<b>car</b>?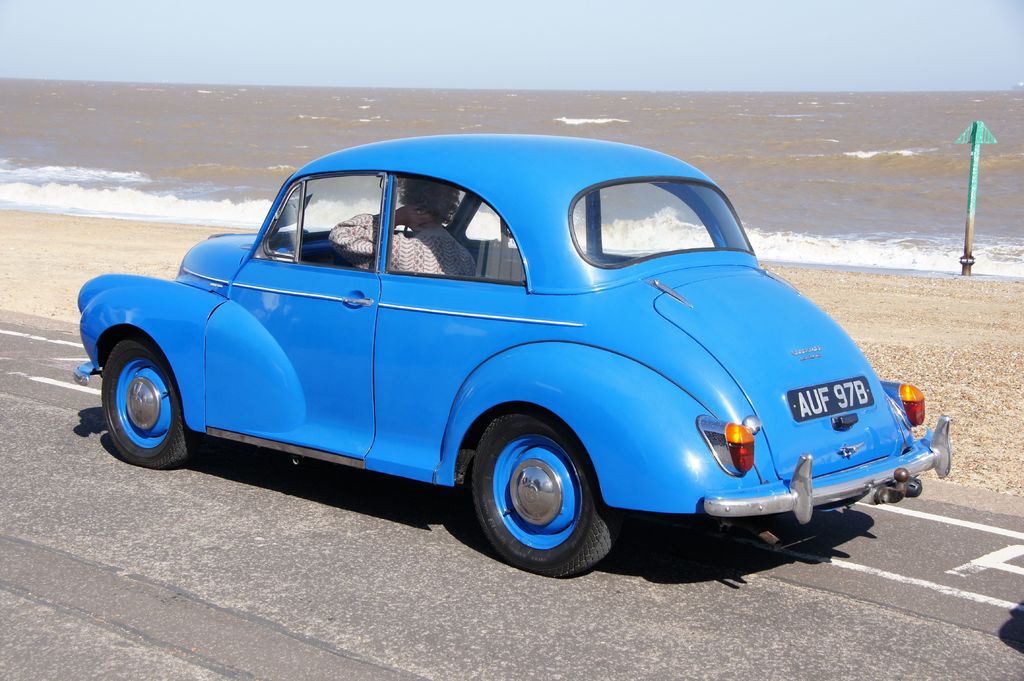
region(77, 132, 955, 575)
